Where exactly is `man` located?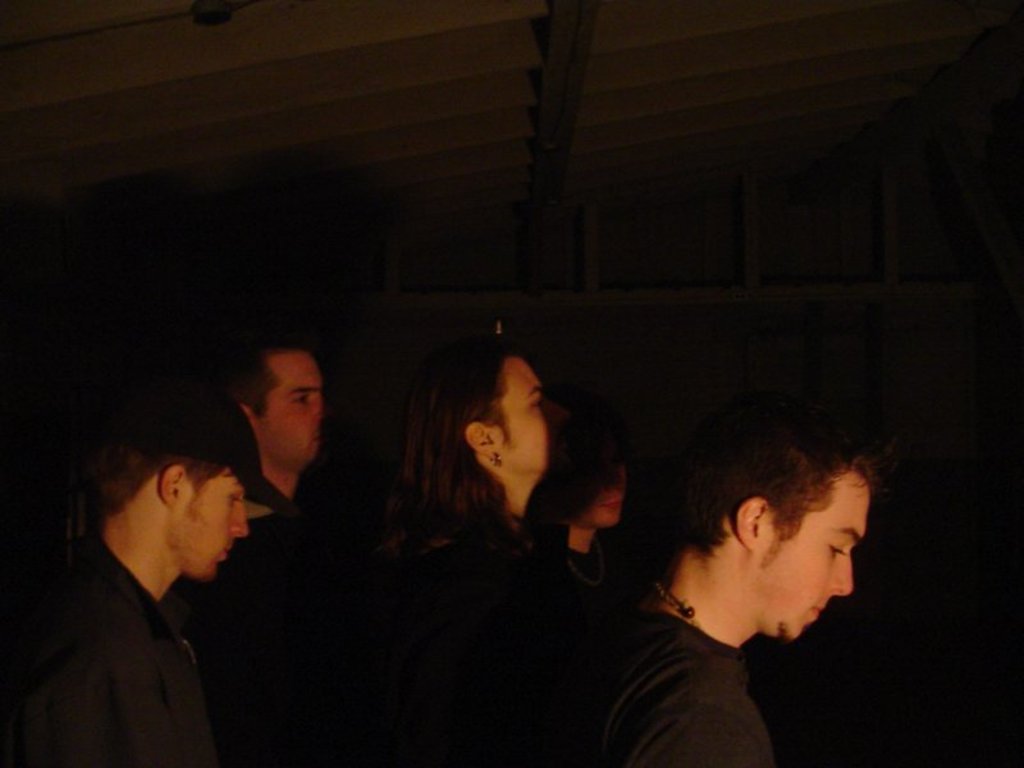
Its bounding box is locate(346, 337, 594, 767).
